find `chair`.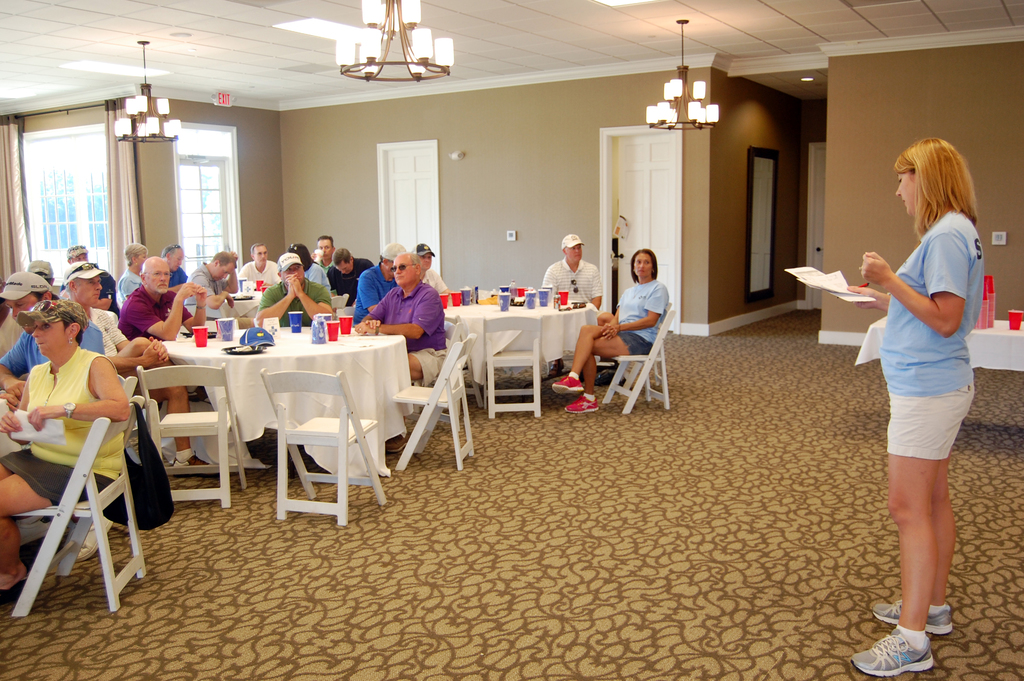
select_region(445, 315, 479, 406).
